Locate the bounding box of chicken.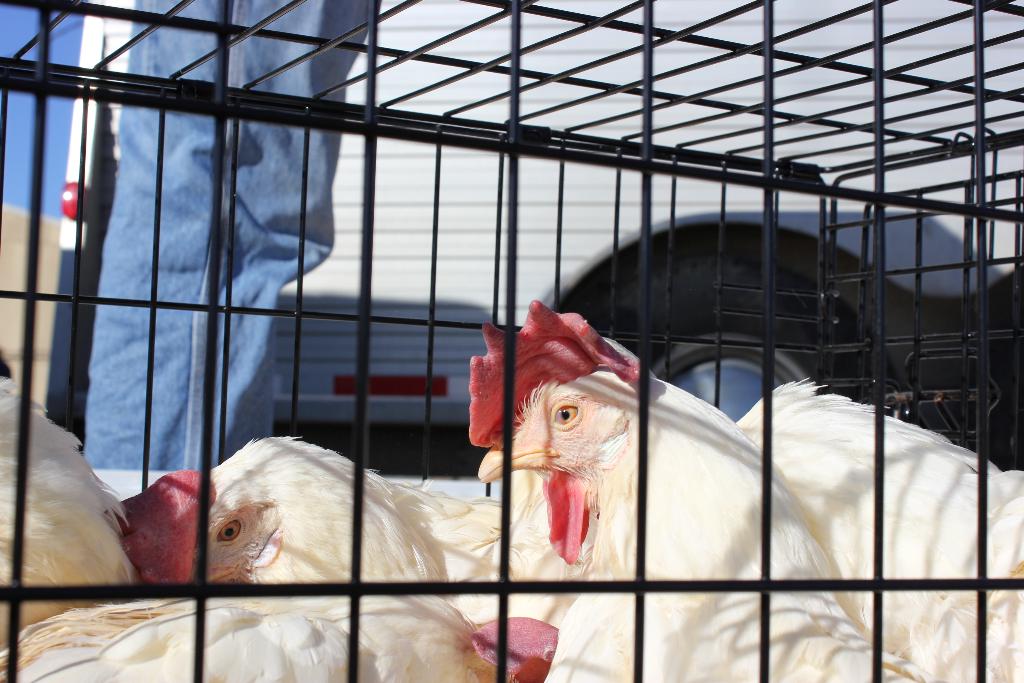
Bounding box: bbox=[460, 295, 922, 682].
